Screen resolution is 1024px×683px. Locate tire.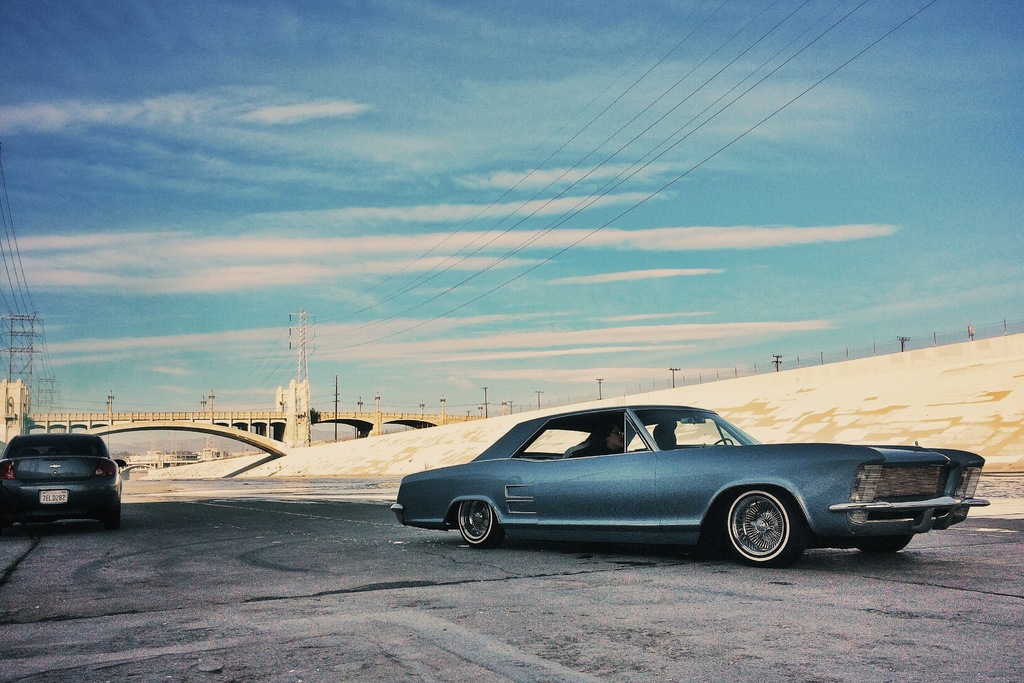
box(460, 502, 504, 547).
